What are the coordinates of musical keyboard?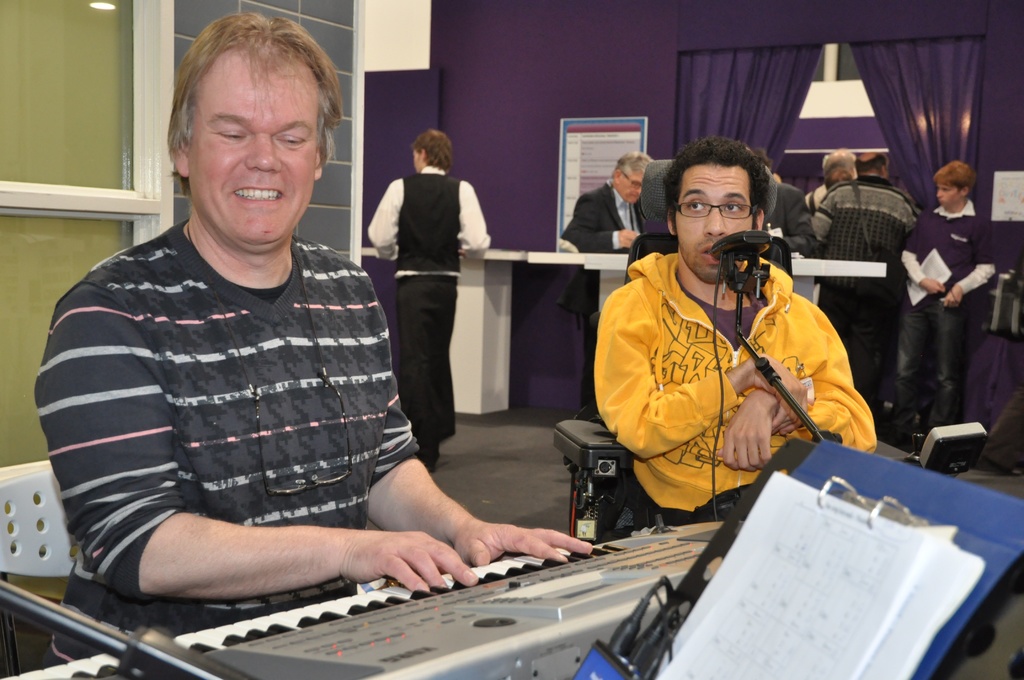
[0, 522, 745, 679].
